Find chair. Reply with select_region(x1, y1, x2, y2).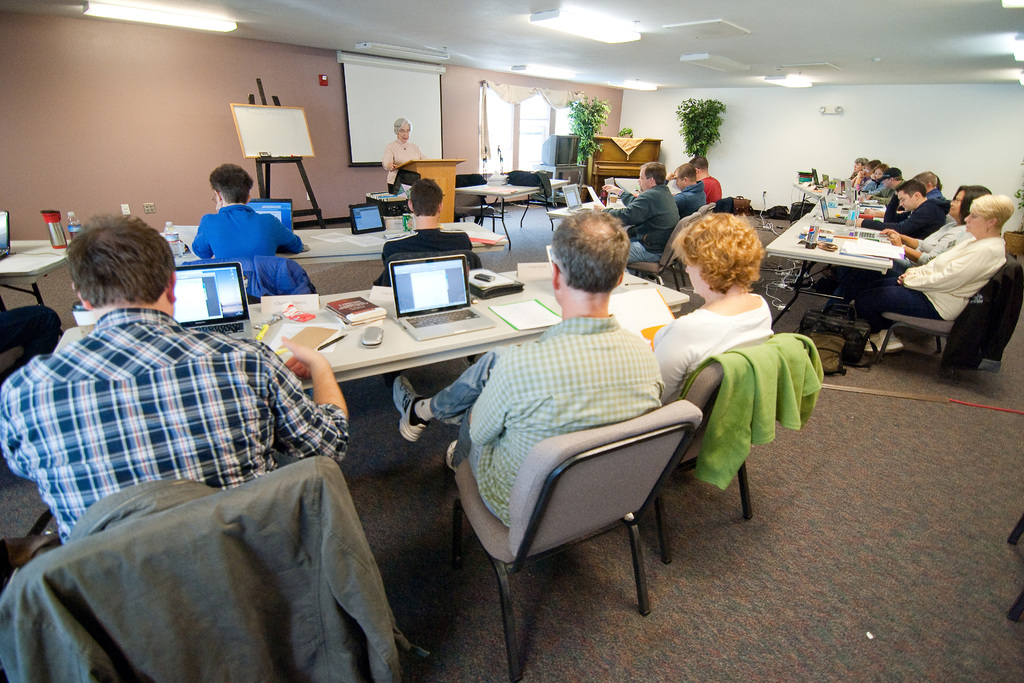
select_region(0, 454, 404, 680).
